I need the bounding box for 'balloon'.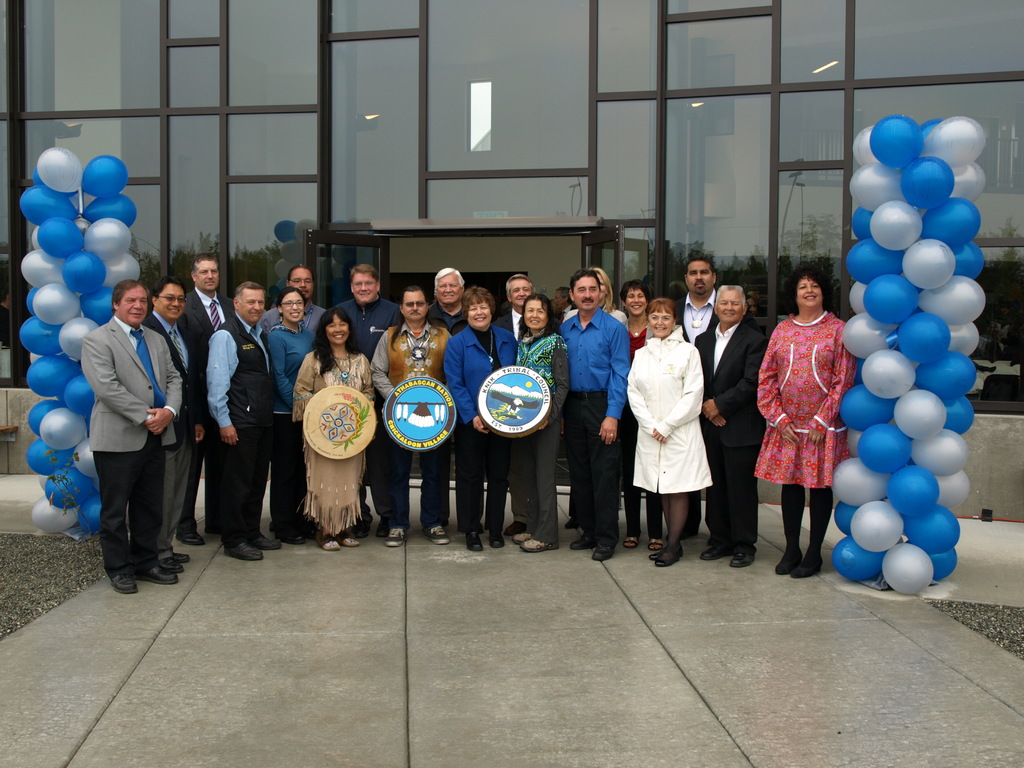
Here it is: [68,195,90,209].
